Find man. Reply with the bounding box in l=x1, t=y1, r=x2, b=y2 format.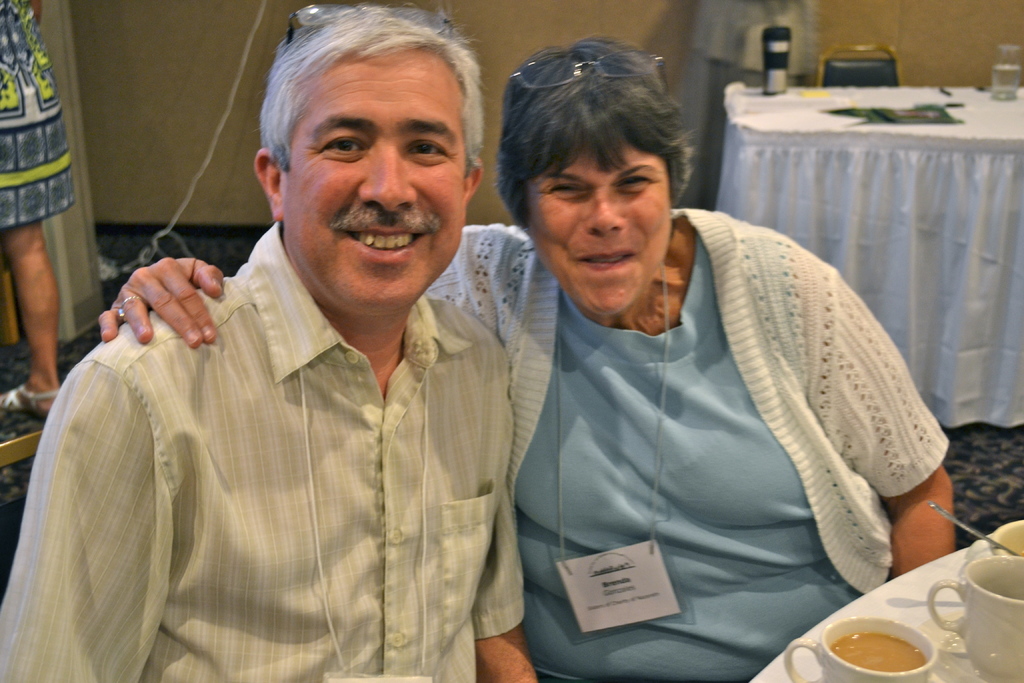
l=0, t=1, r=539, b=682.
